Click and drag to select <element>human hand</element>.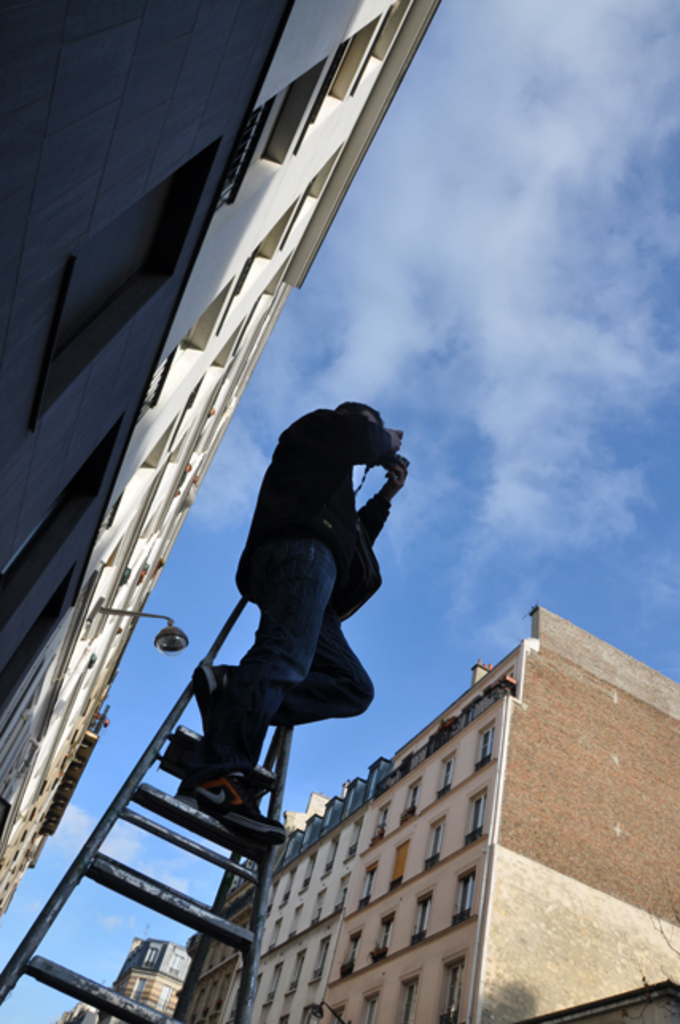
Selection: box=[385, 454, 417, 500].
